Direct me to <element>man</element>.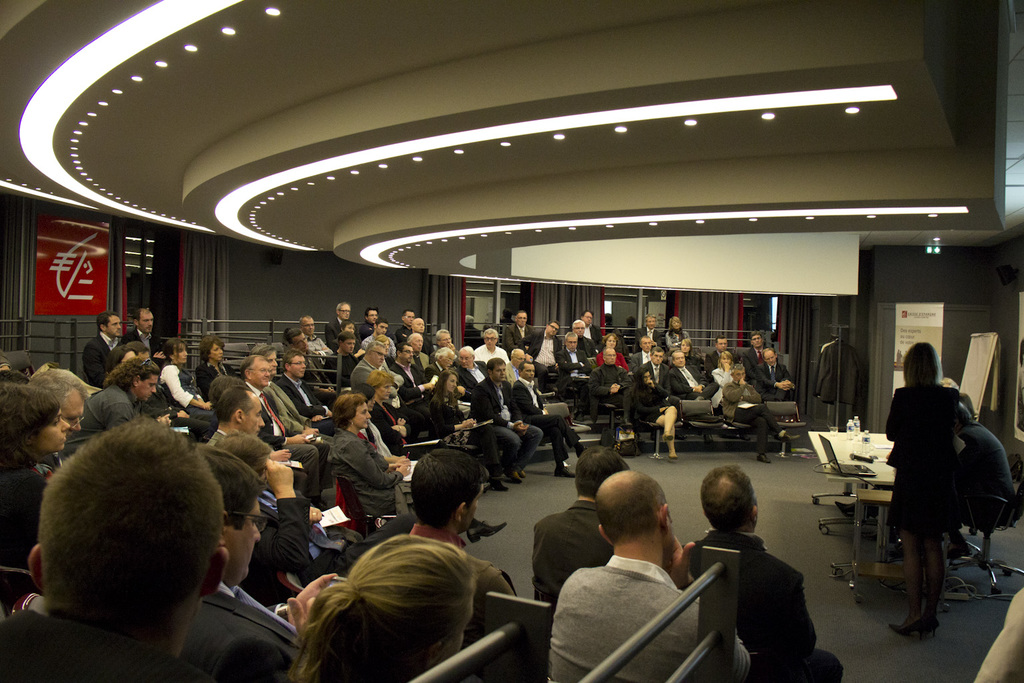
Direction: Rect(238, 353, 325, 487).
